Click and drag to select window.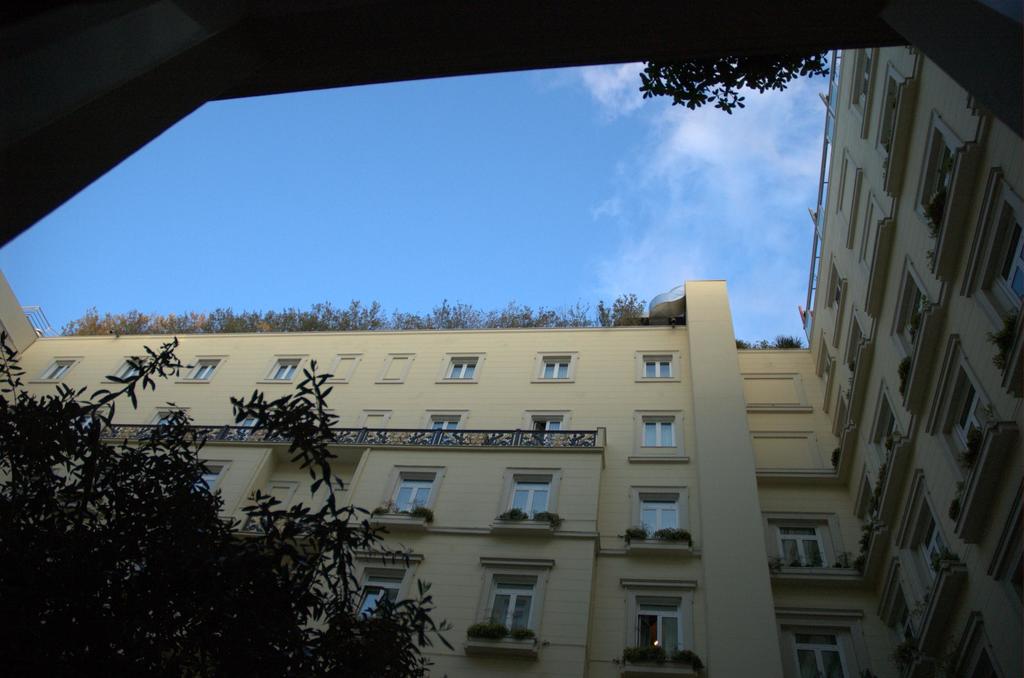
Selection: x1=771, y1=528, x2=824, y2=569.
